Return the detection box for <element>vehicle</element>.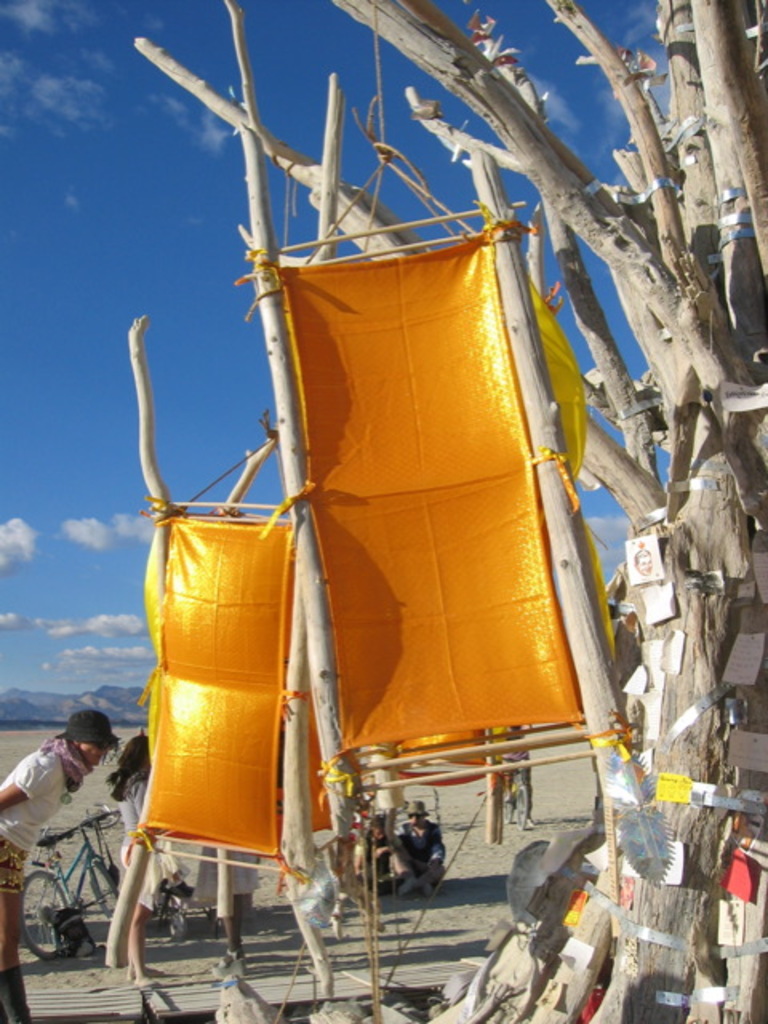
(18, 808, 120, 962).
